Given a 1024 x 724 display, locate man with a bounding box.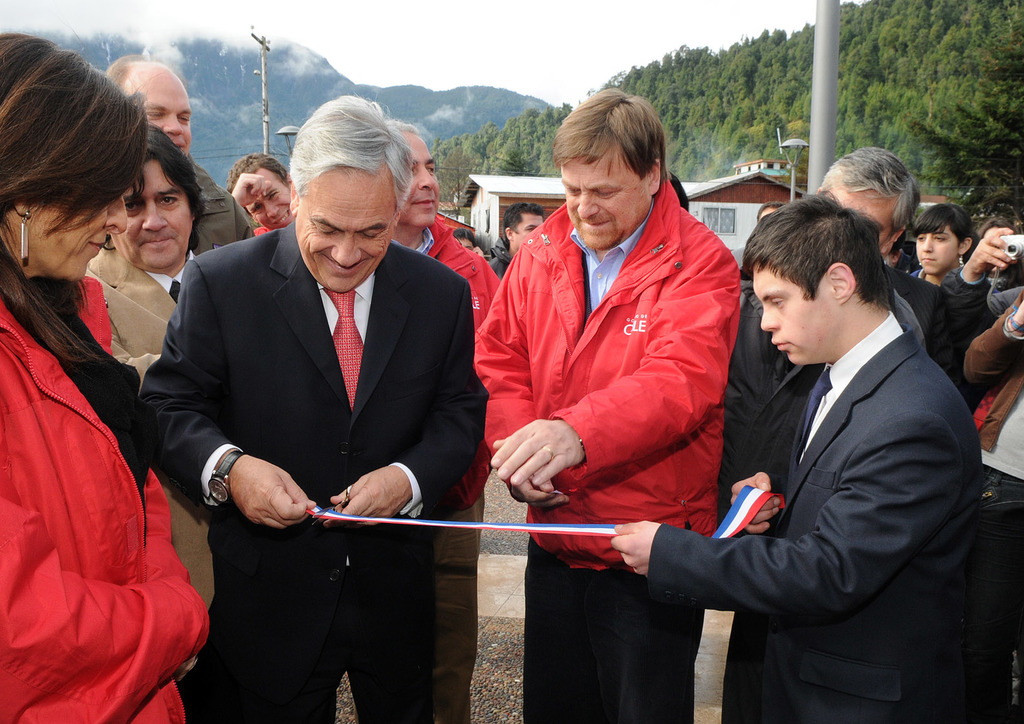
Located: <box>902,204,974,293</box>.
